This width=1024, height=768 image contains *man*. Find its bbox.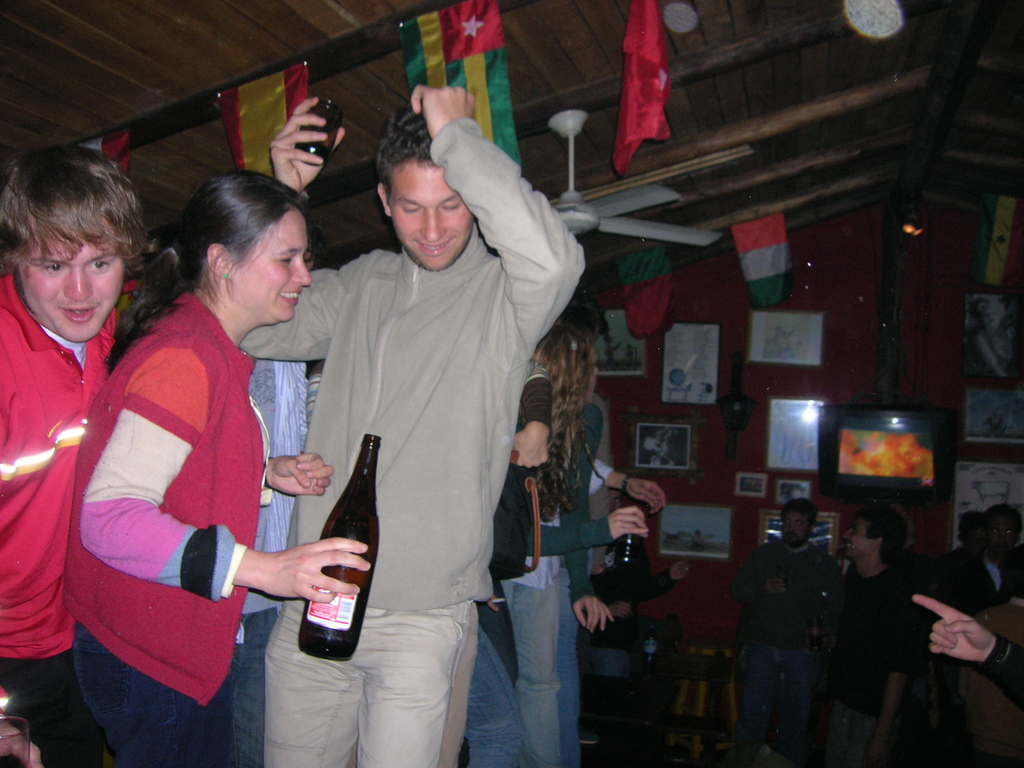
region(731, 499, 849, 767).
